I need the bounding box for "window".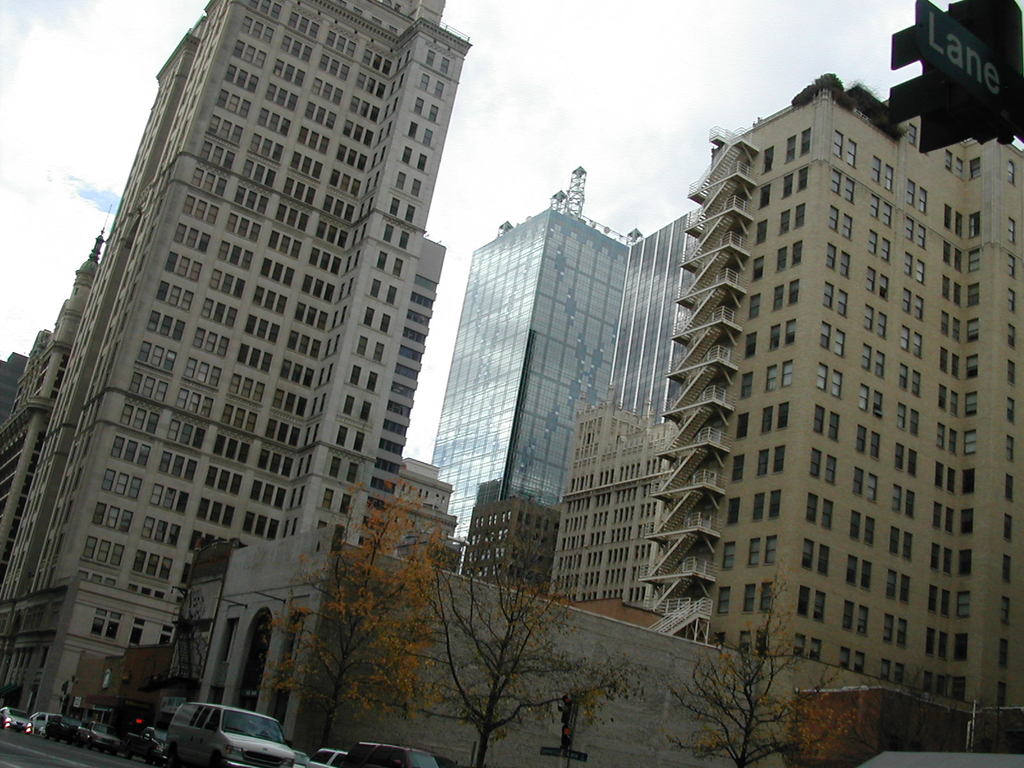
Here it is: pyautogui.locateOnScreen(882, 616, 897, 646).
